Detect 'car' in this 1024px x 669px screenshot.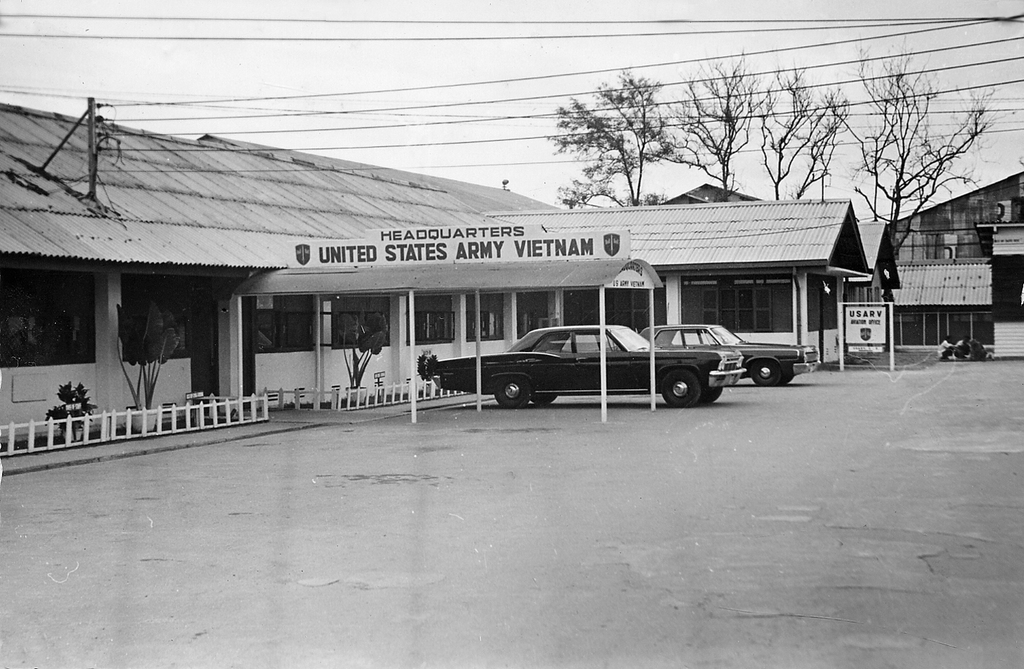
Detection: rect(431, 324, 746, 408).
